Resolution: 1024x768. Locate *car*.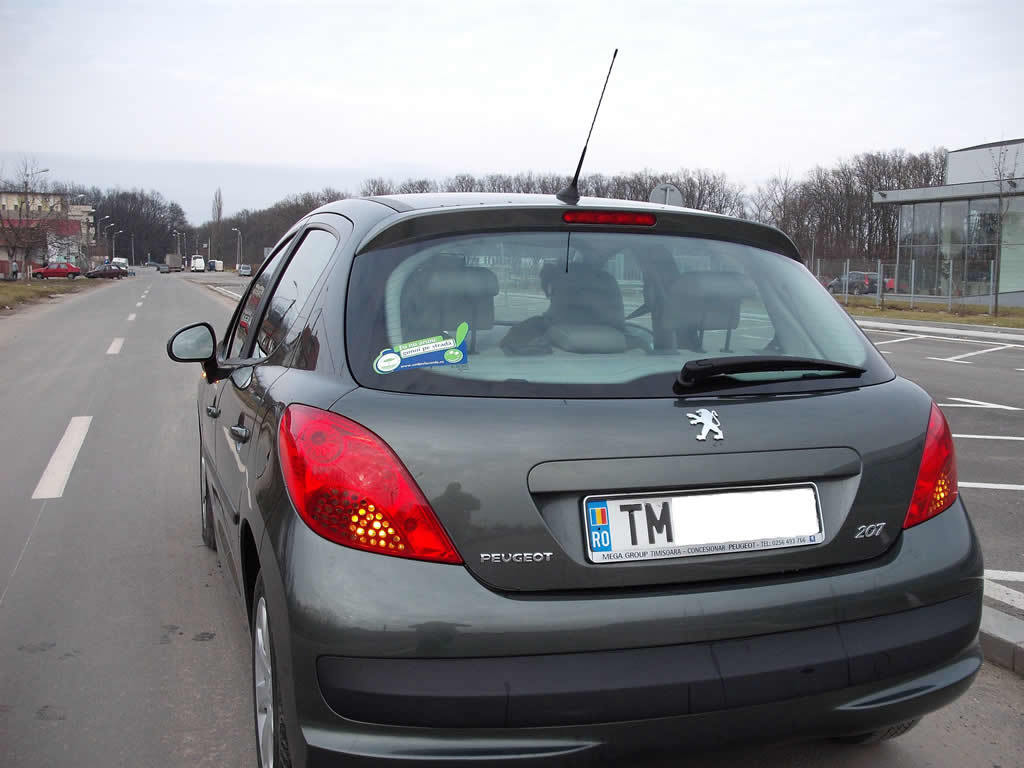
(827,269,886,296).
